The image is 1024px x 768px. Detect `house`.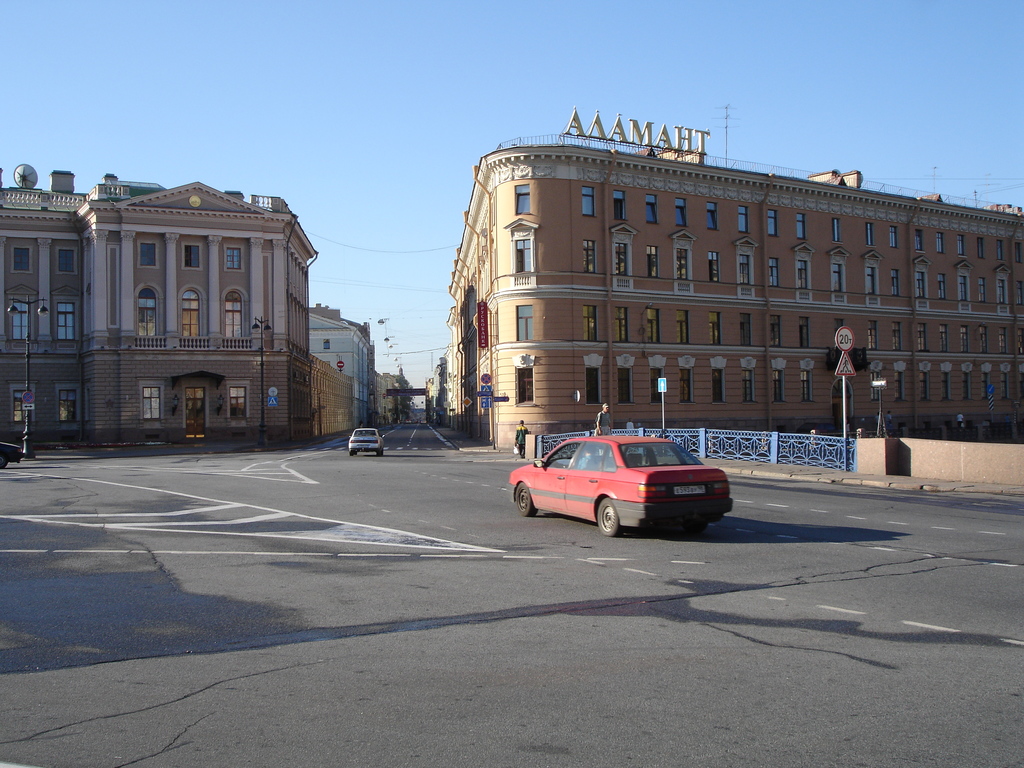
Detection: [23,154,354,444].
